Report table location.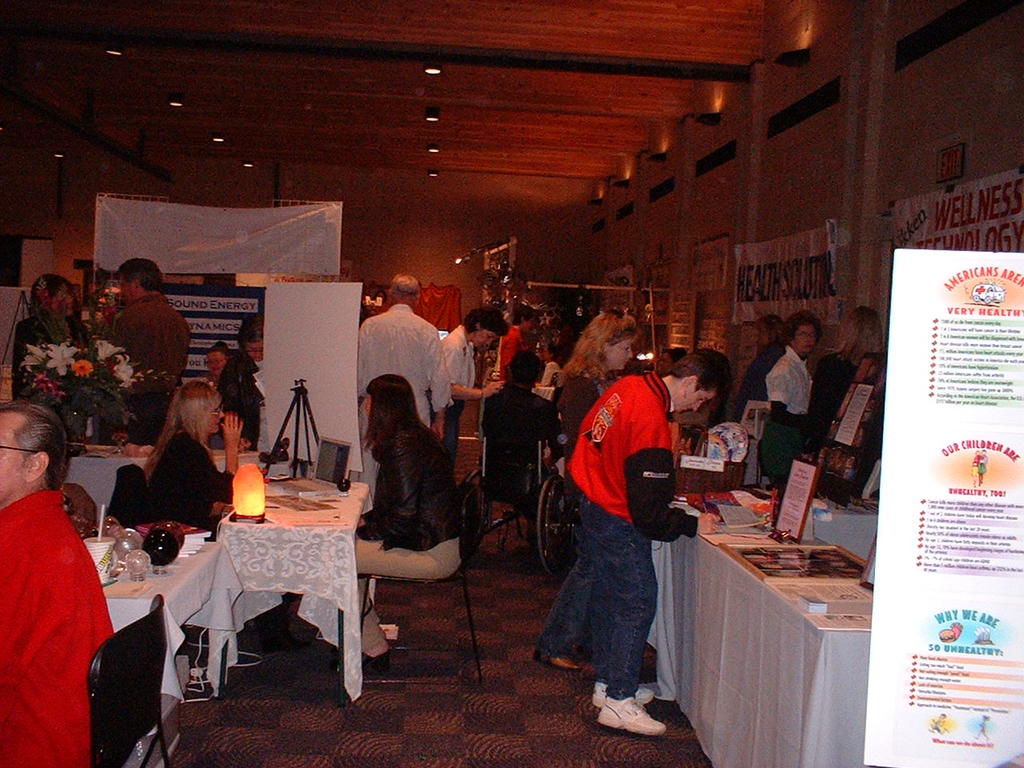
Report: bbox=(85, 529, 253, 765).
